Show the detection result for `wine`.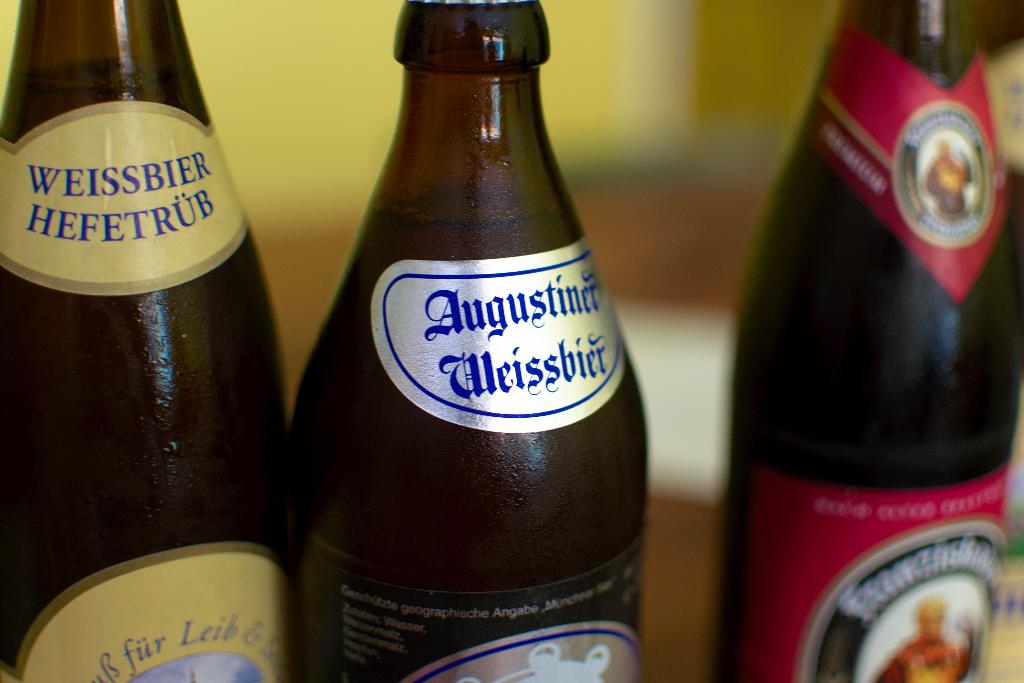
detection(0, 0, 296, 682).
